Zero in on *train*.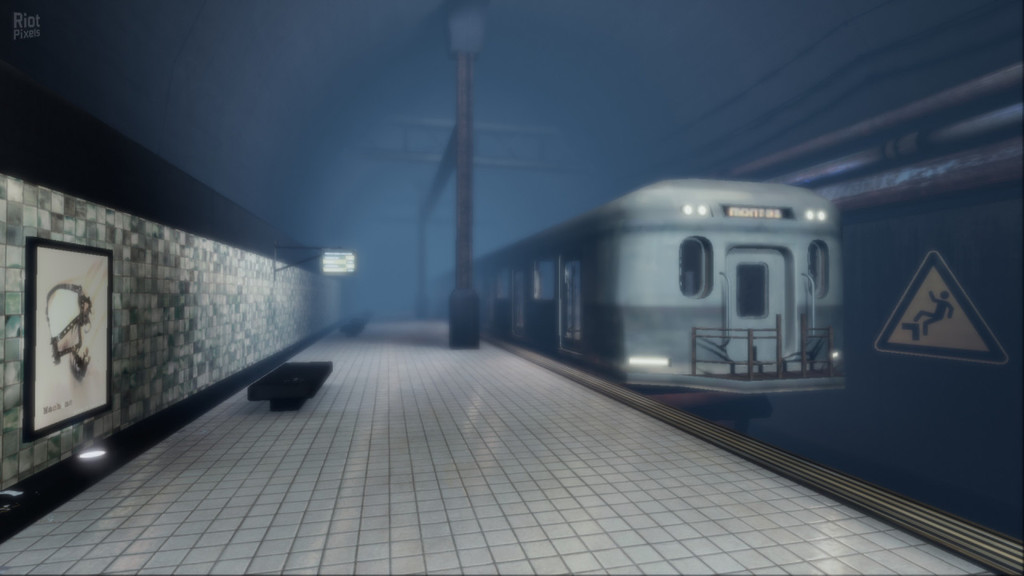
Zeroed in: (436,168,854,426).
